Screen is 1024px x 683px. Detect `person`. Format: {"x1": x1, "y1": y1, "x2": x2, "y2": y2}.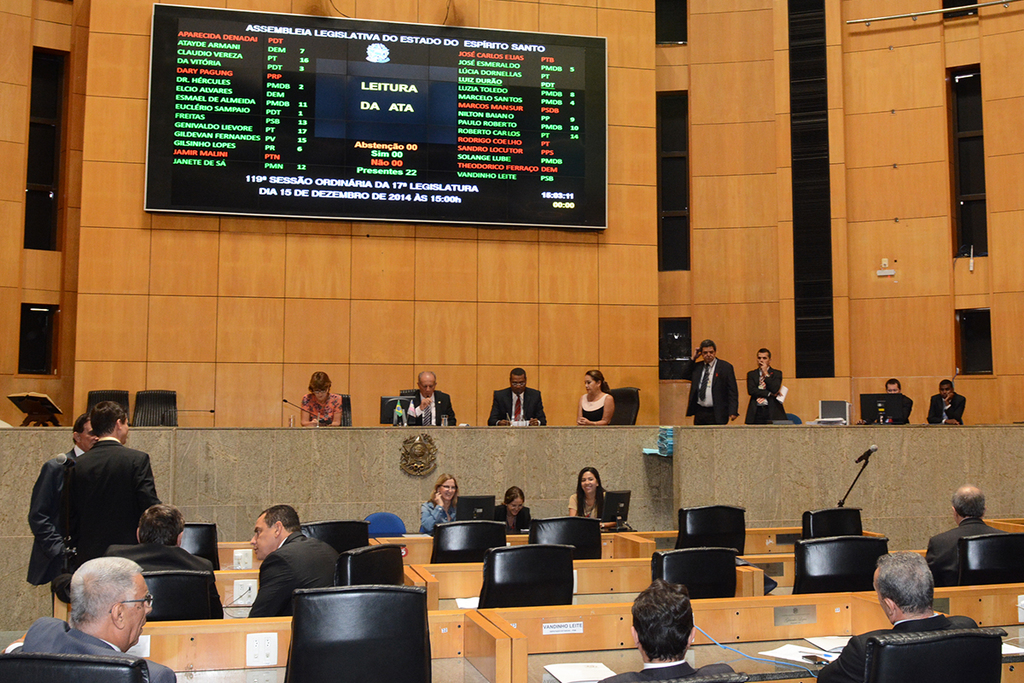
{"x1": 125, "y1": 505, "x2": 221, "y2": 571}.
